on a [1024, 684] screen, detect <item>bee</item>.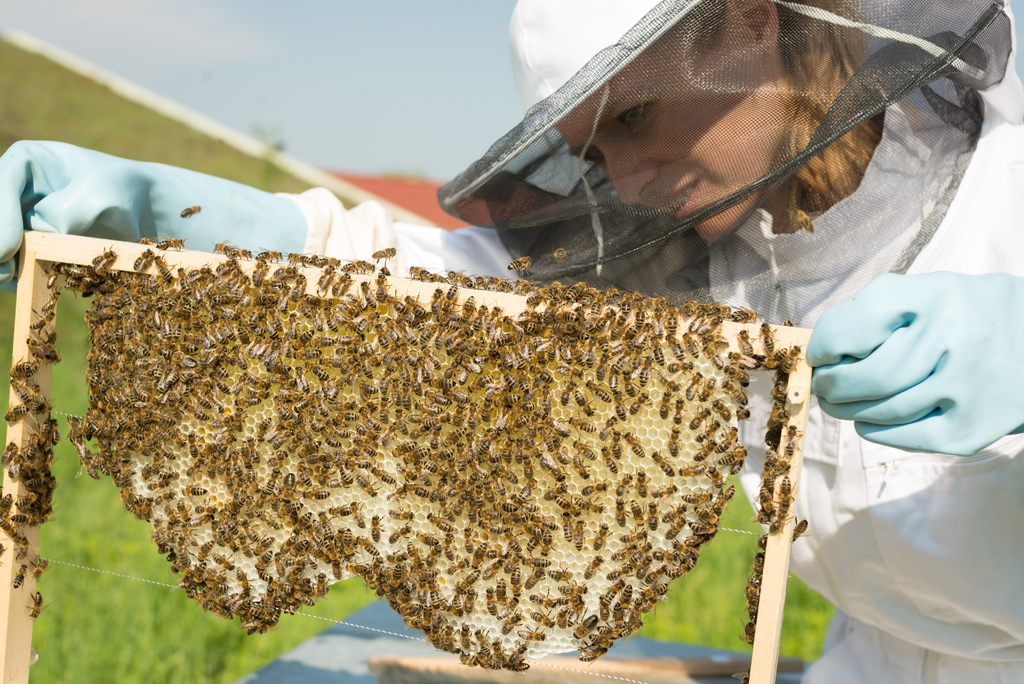
x1=700, y1=346, x2=725, y2=374.
